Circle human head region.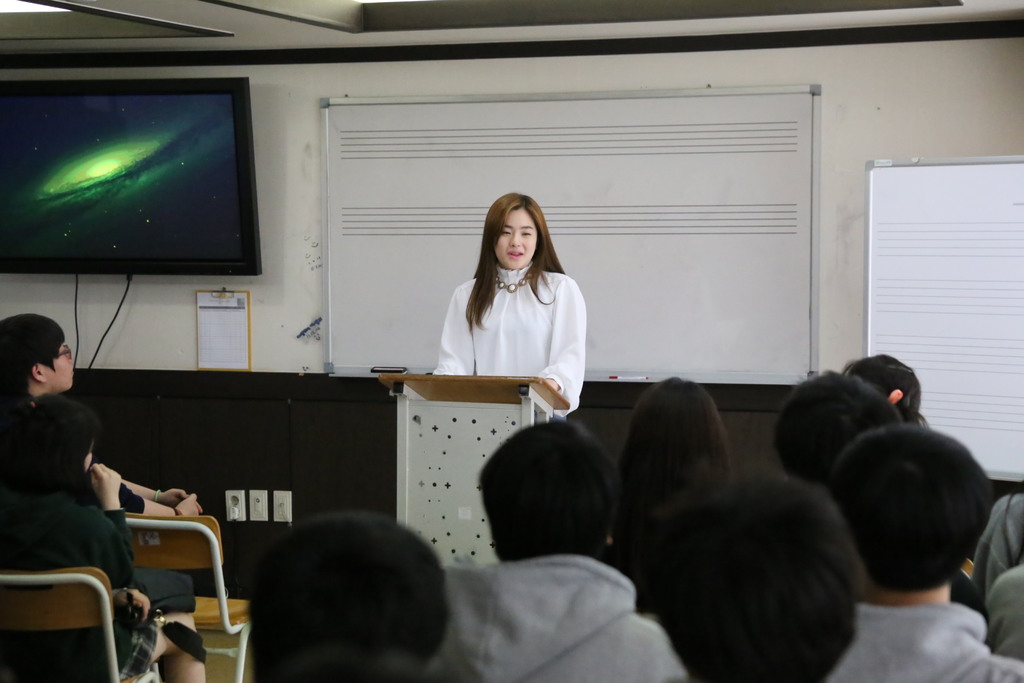
Region: select_region(8, 406, 110, 488).
